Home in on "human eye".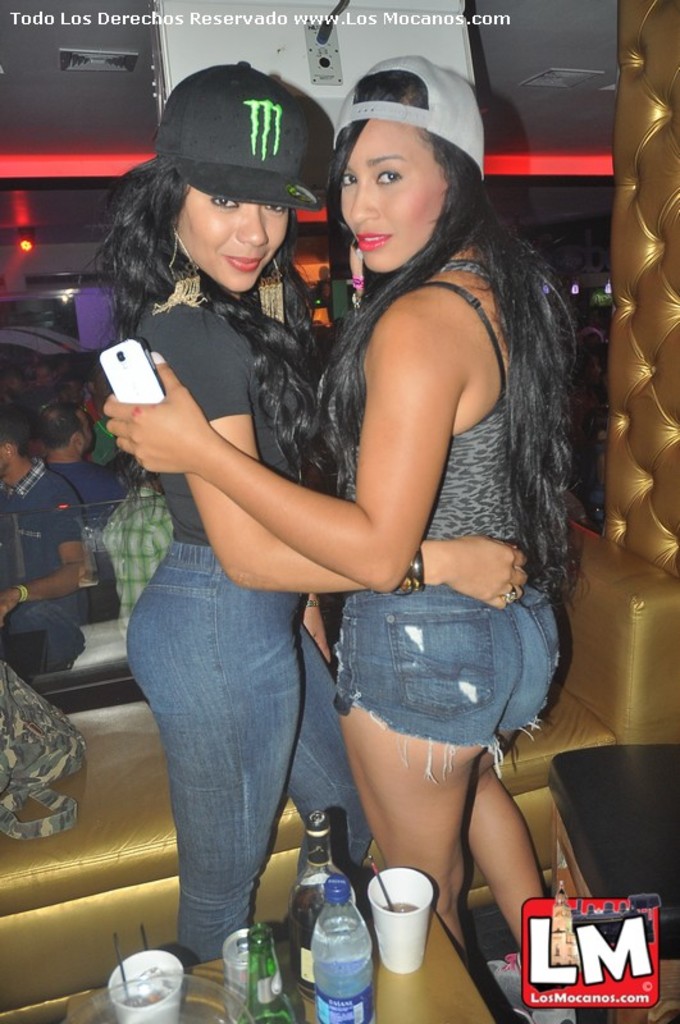
Homed in at [x1=266, y1=201, x2=286, y2=214].
